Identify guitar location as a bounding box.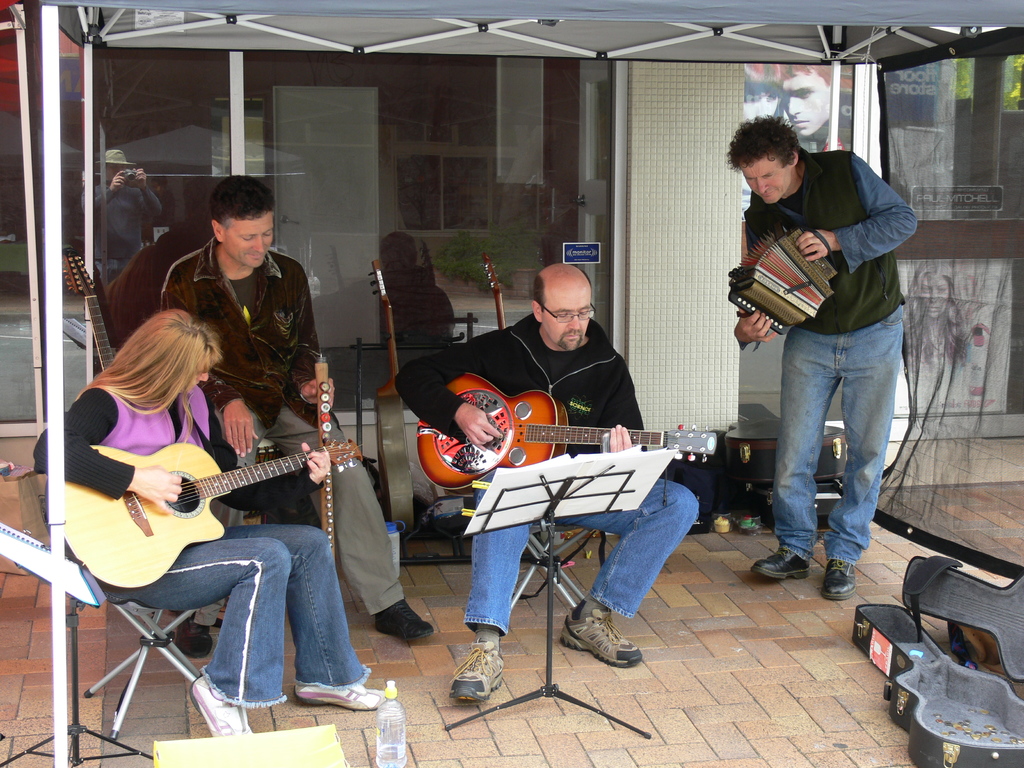
pyautogui.locateOnScreen(54, 440, 365, 591).
